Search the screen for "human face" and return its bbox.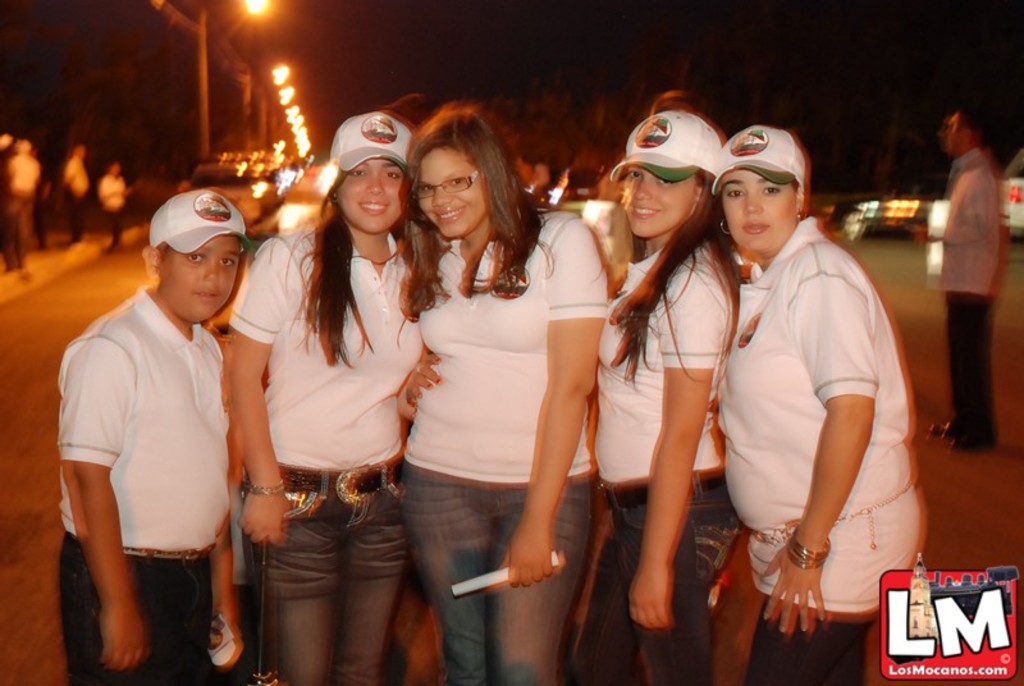
Found: 718:169:796:252.
